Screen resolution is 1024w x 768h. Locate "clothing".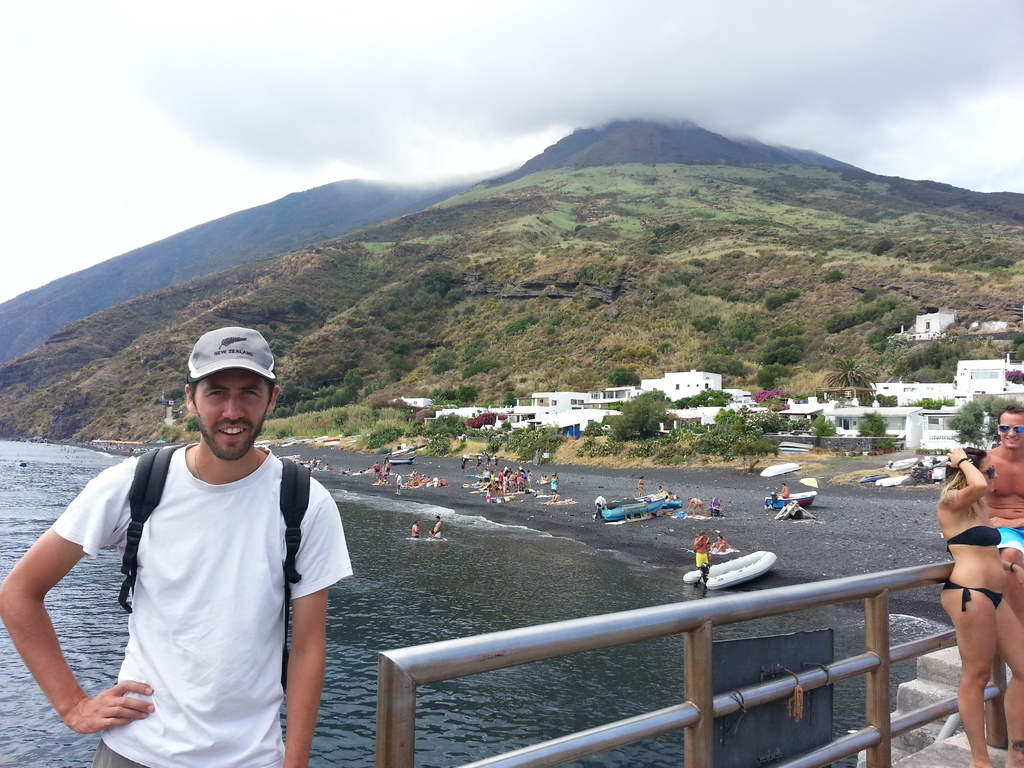
[left=695, top=550, right=707, bottom=566].
